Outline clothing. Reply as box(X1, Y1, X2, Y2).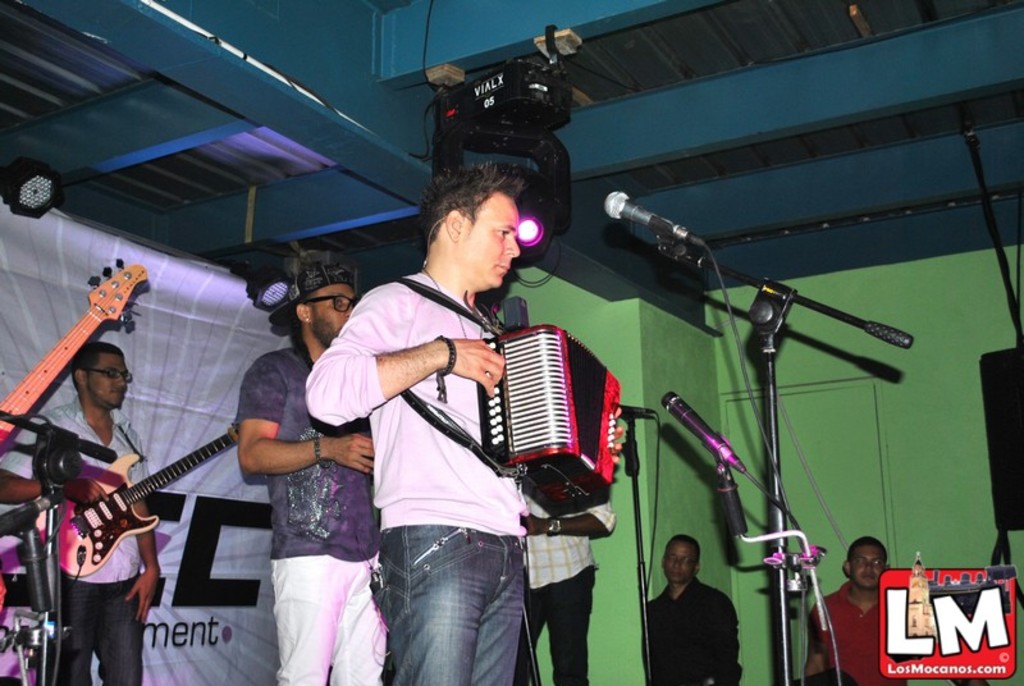
box(643, 576, 744, 685).
